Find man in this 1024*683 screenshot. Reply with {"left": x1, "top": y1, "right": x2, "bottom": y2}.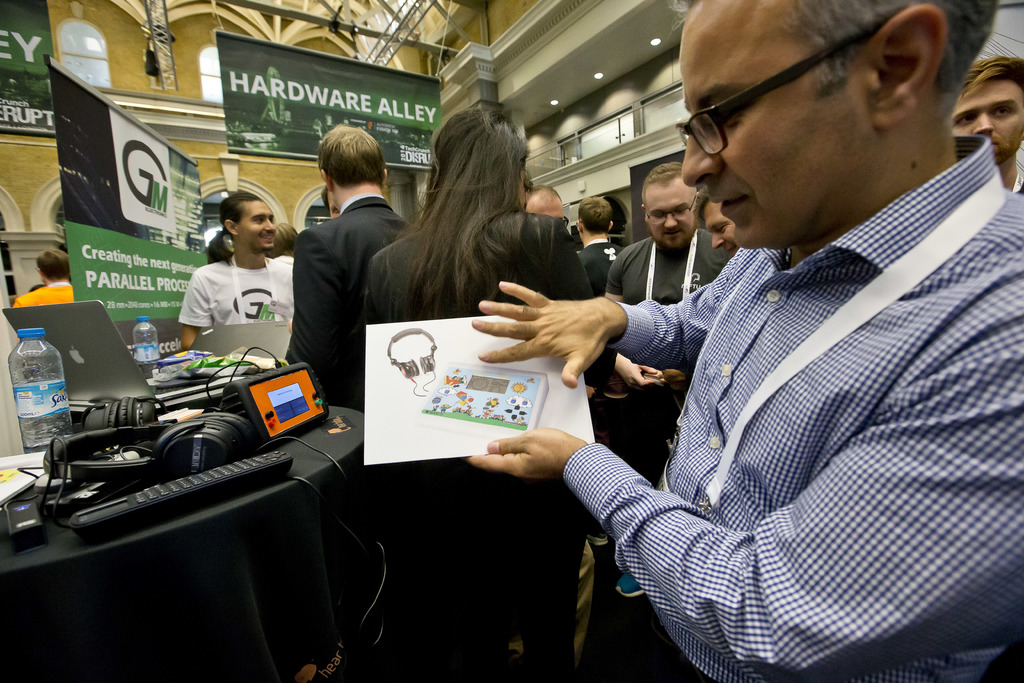
{"left": 570, "top": 197, "right": 627, "bottom": 299}.
